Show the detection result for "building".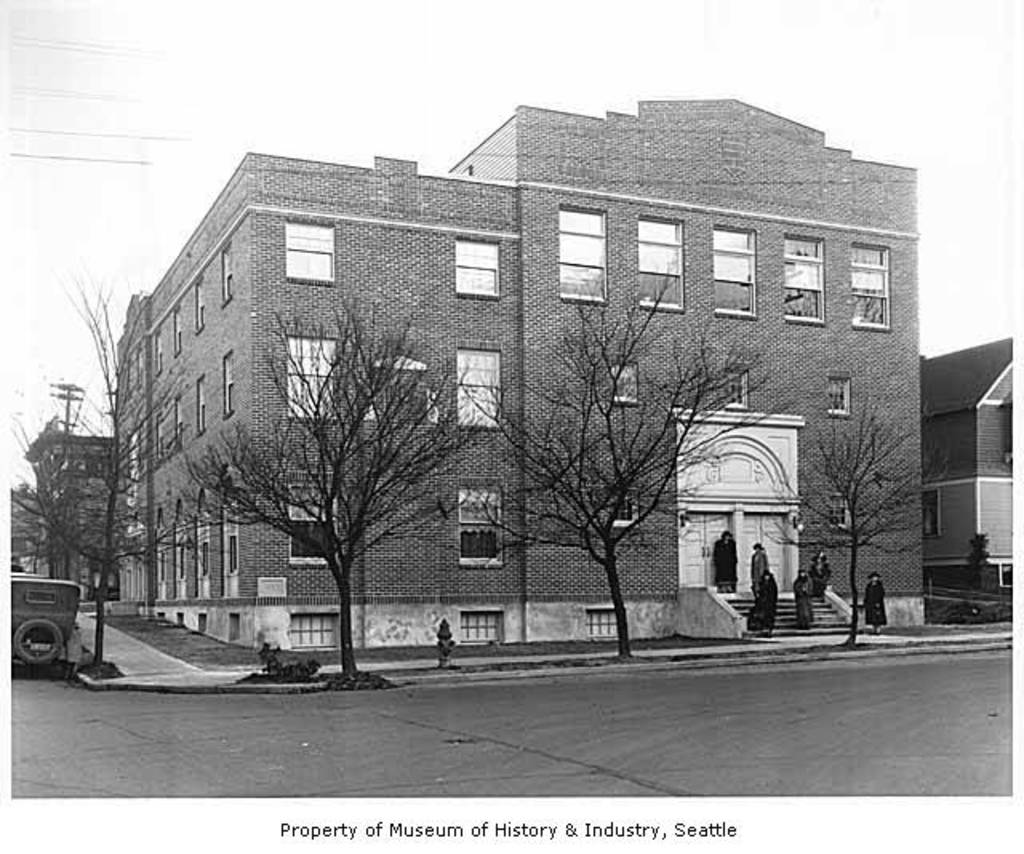
detection(106, 93, 930, 656).
